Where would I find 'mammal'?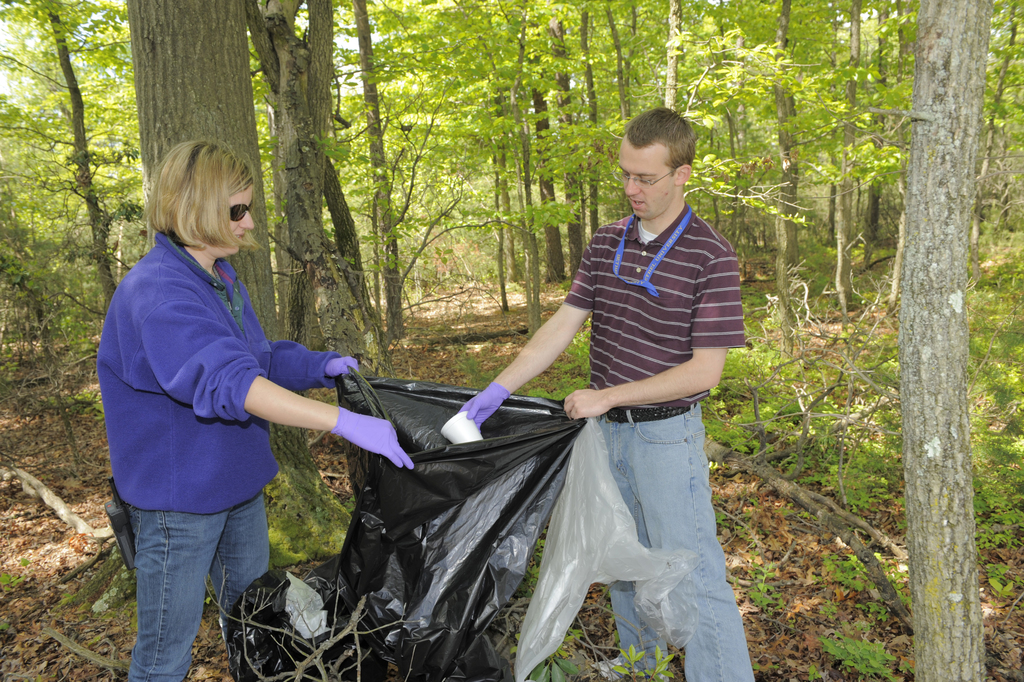
At [471, 120, 762, 636].
